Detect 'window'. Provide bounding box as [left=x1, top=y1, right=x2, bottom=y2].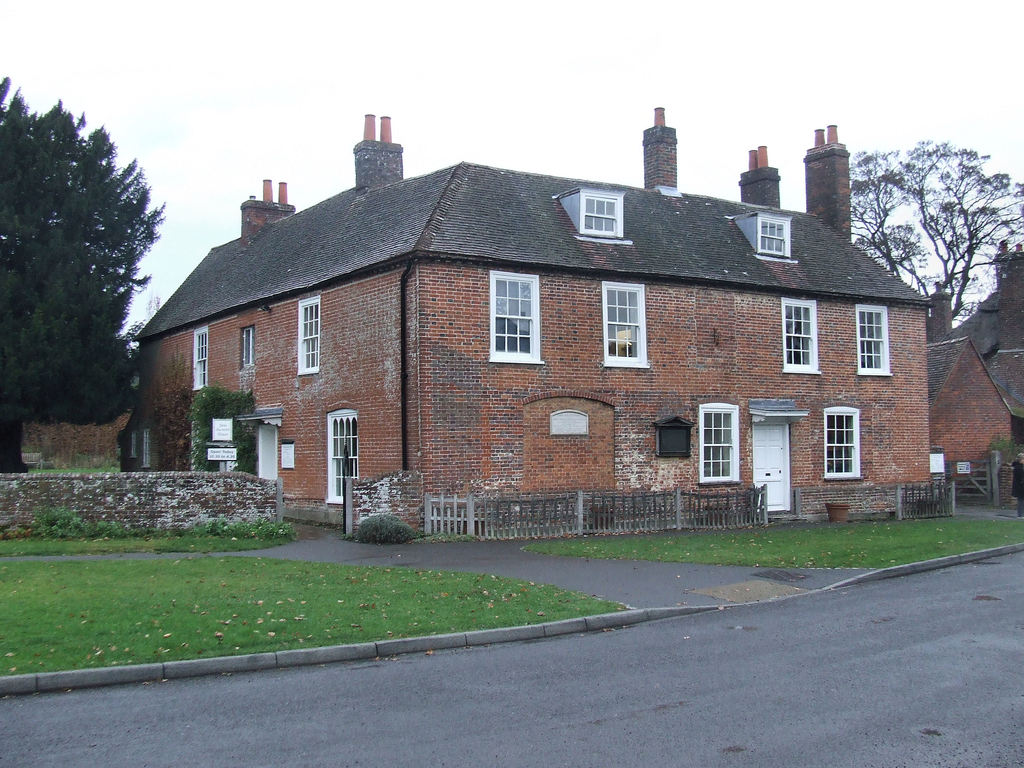
[left=694, top=392, right=762, bottom=489].
